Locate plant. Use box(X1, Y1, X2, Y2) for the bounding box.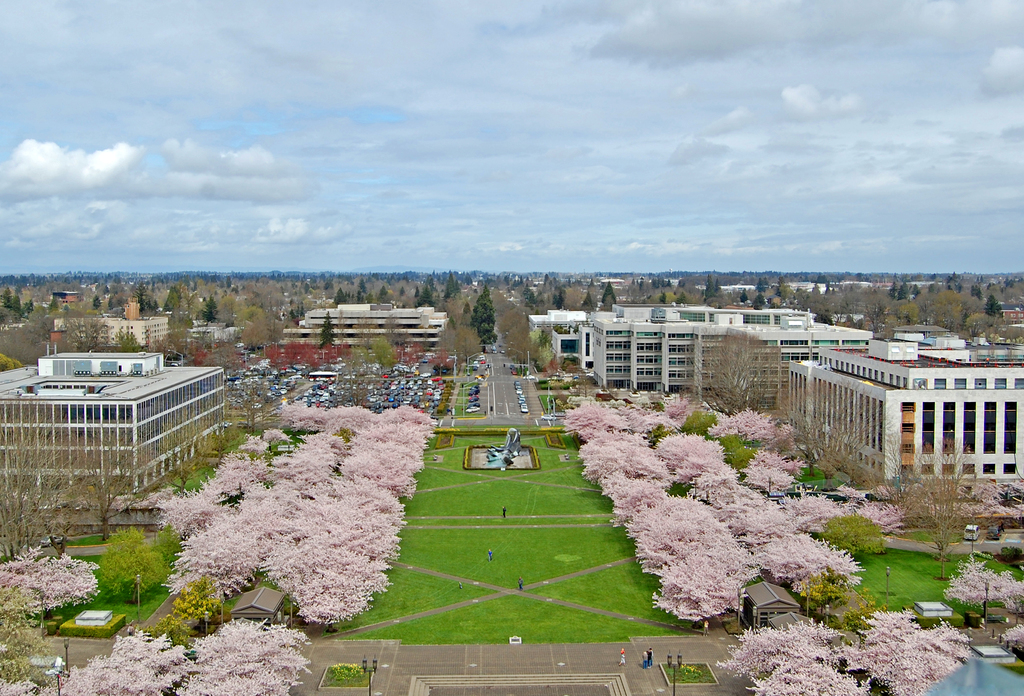
box(626, 494, 712, 550).
